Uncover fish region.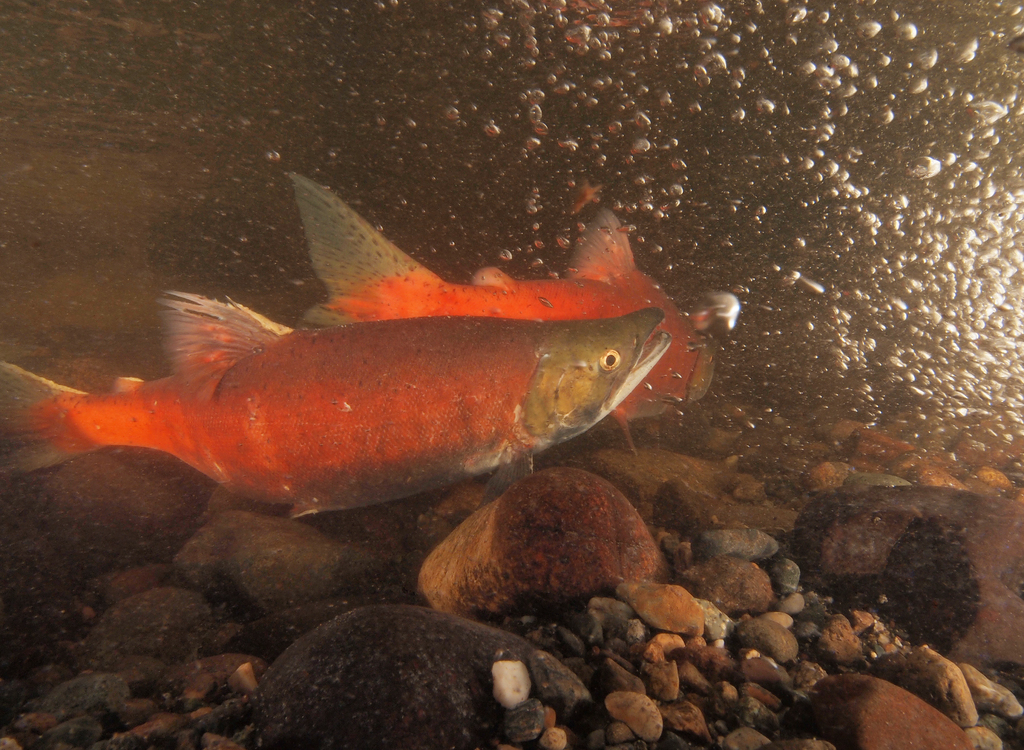
Uncovered: x1=0 y1=284 x2=673 y2=510.
